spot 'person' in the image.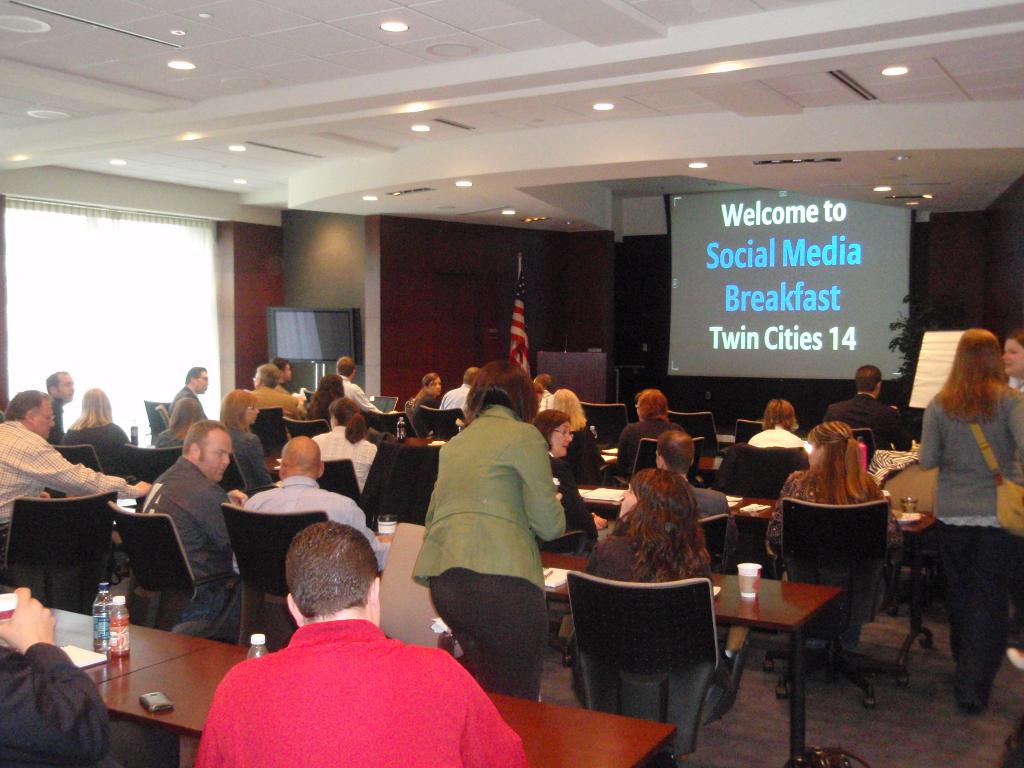
'person' found at x1=438 y1=366 x2=481 y2=411.
